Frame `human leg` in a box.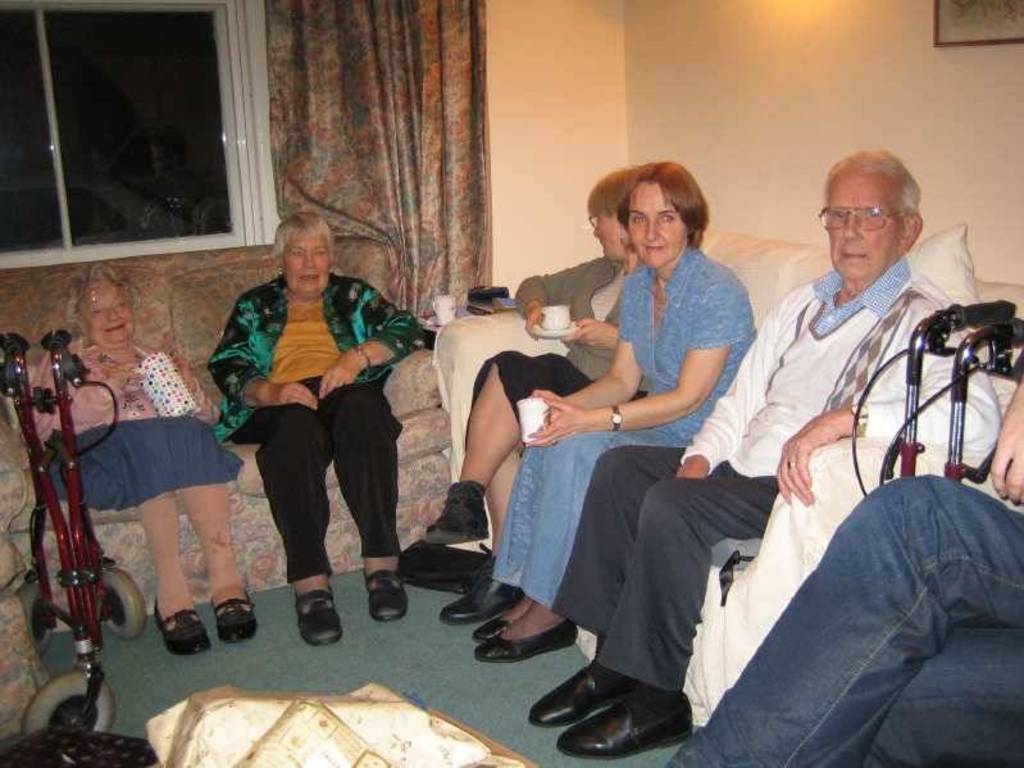
<bbox>559, 473, 778, 756</bbox>.
